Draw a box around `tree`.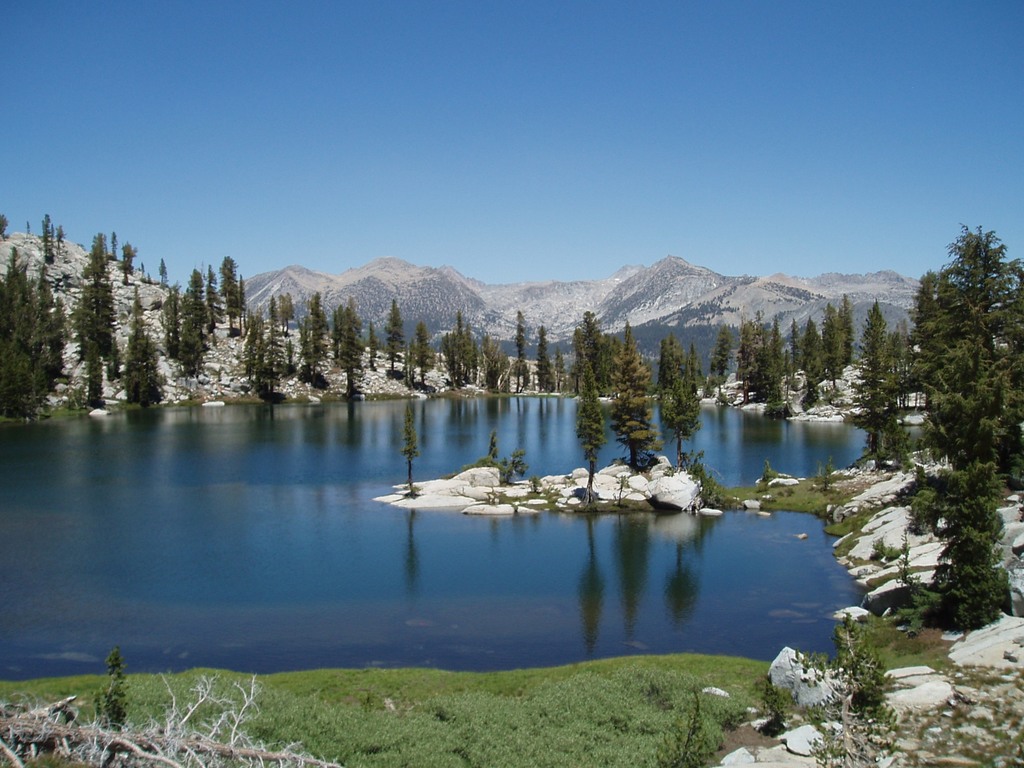
(477, 433, 531, 474).
